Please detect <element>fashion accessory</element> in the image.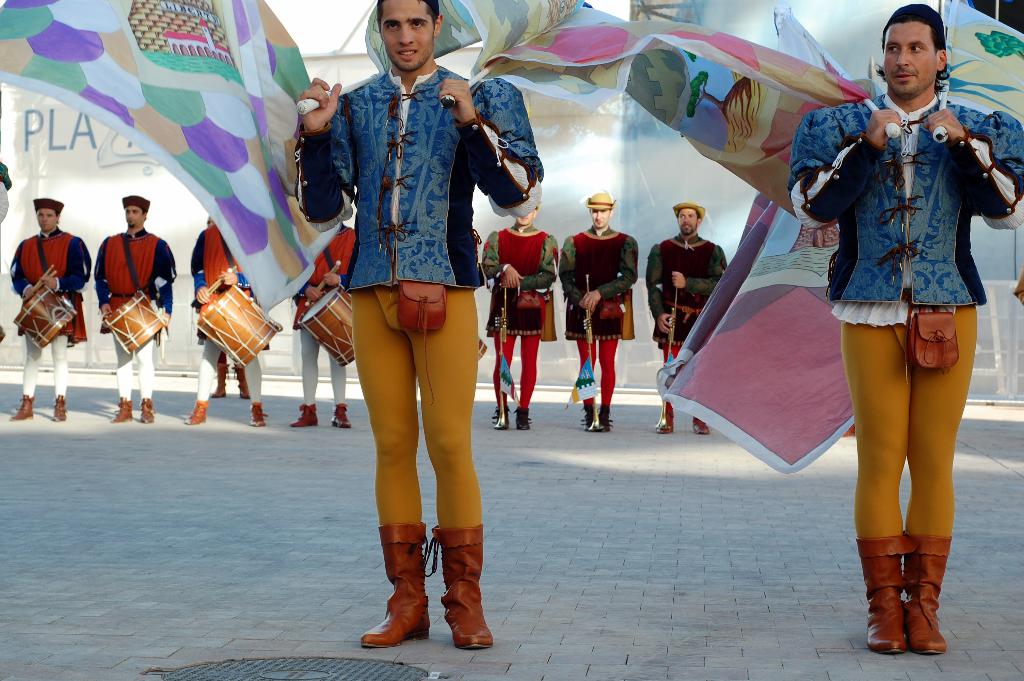
select_region(332, 402, 353, 429).
